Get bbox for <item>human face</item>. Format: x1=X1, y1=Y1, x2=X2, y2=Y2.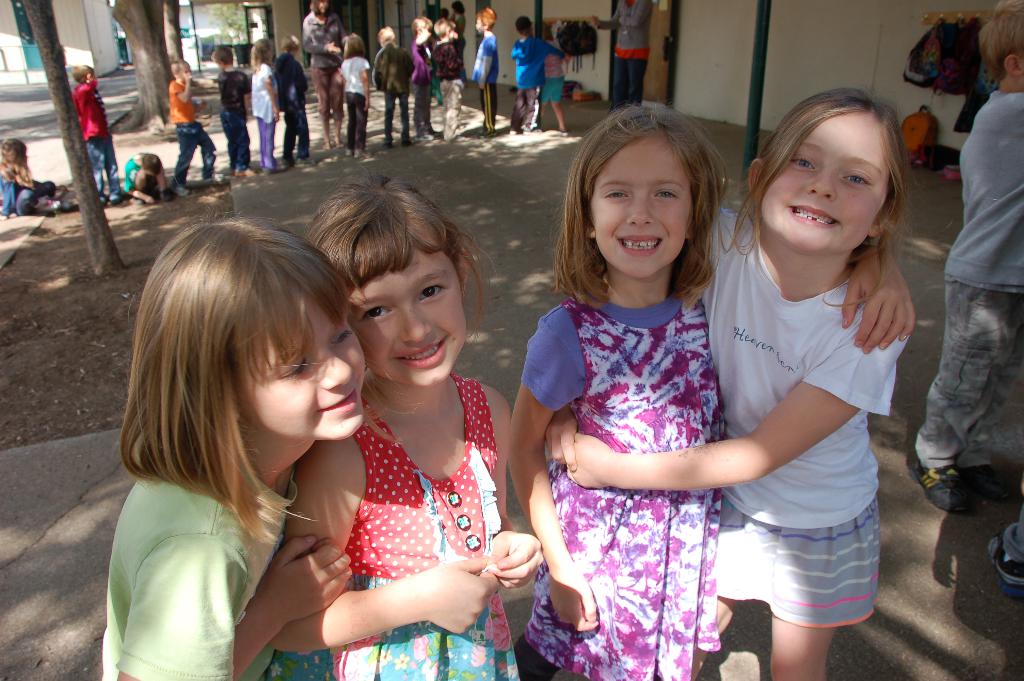
x1=600, y1=131, x2=694, y2=275.
